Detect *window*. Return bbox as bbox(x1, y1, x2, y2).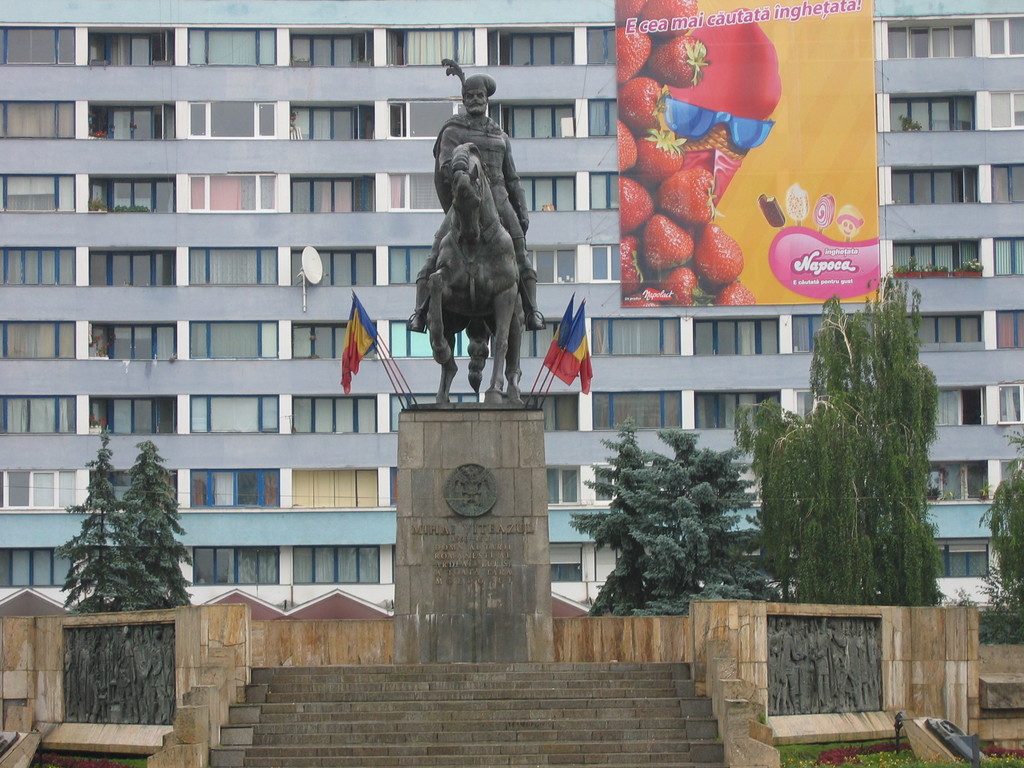
bbox(90, 403, 182, 434).
